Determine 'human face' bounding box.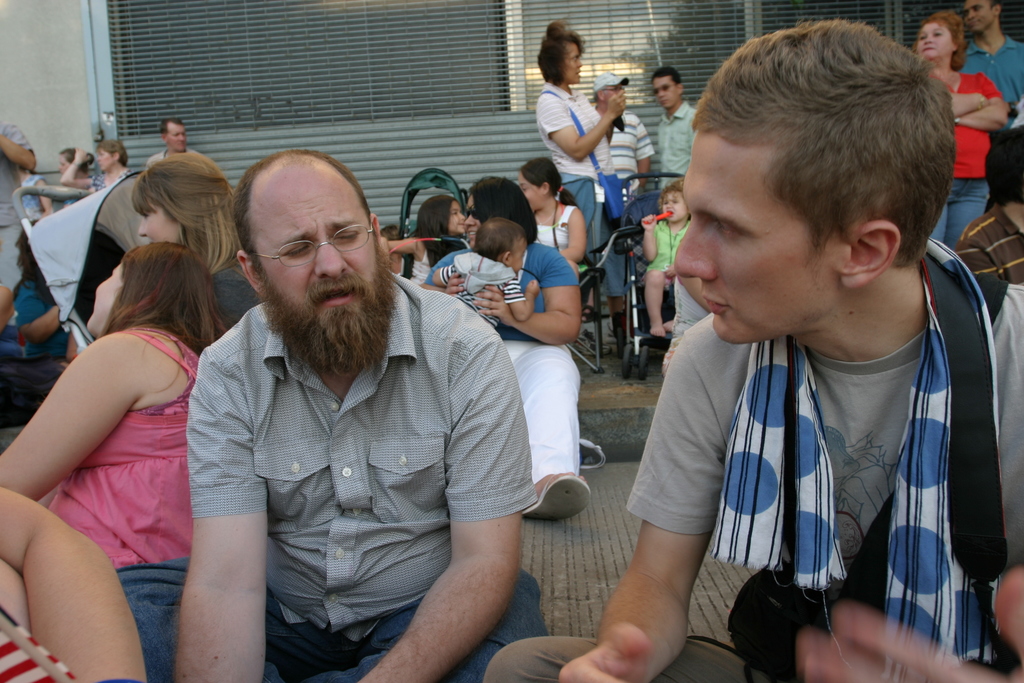
Determined: x1=660, y1=193, x2=687, y2=217.
